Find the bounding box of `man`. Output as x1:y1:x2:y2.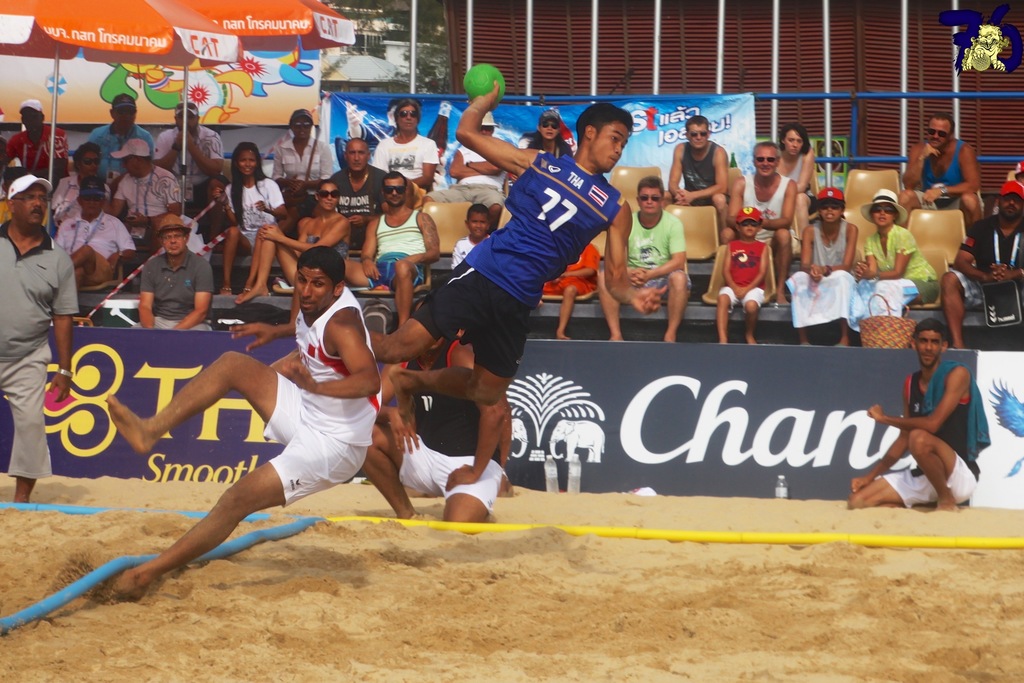
898:114:977:234.
